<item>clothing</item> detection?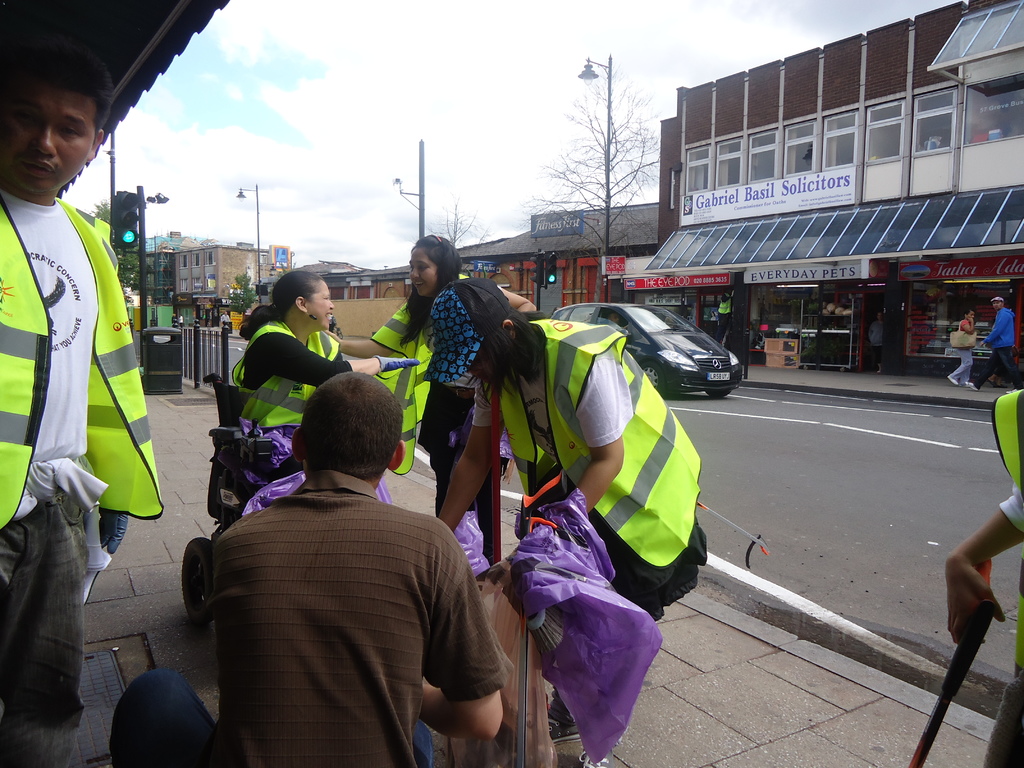
[467, 307, 724, 622]
